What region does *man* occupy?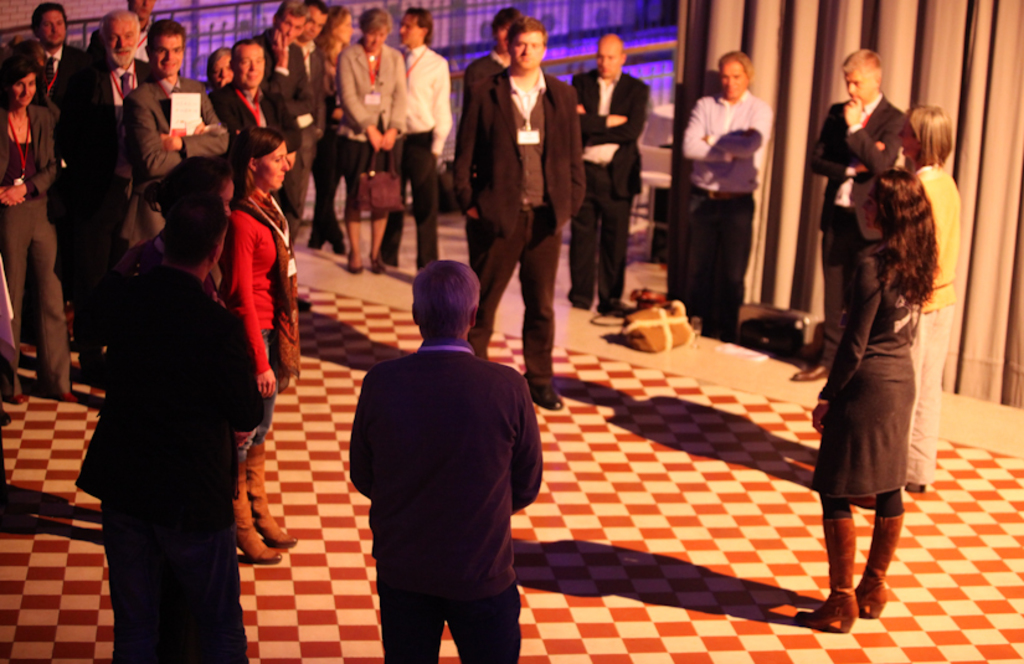
left=467, top=11, right=515, bottom=123.
